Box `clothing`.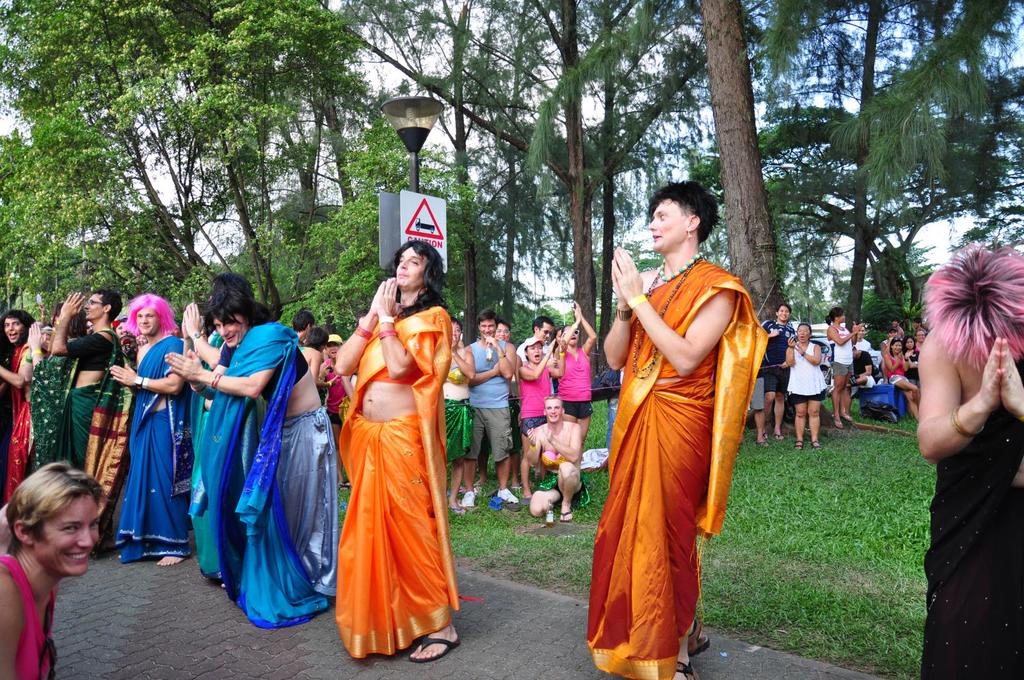
BBox(316, 368, 353, 431).
